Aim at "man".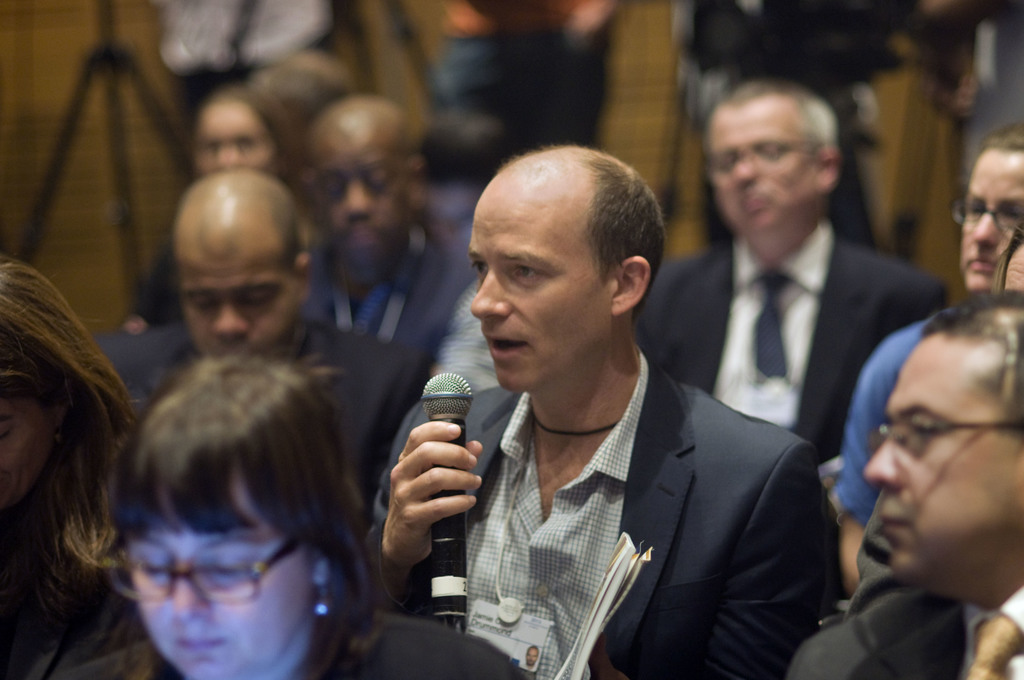
Aimed at region(633, 75, 950, 464).
